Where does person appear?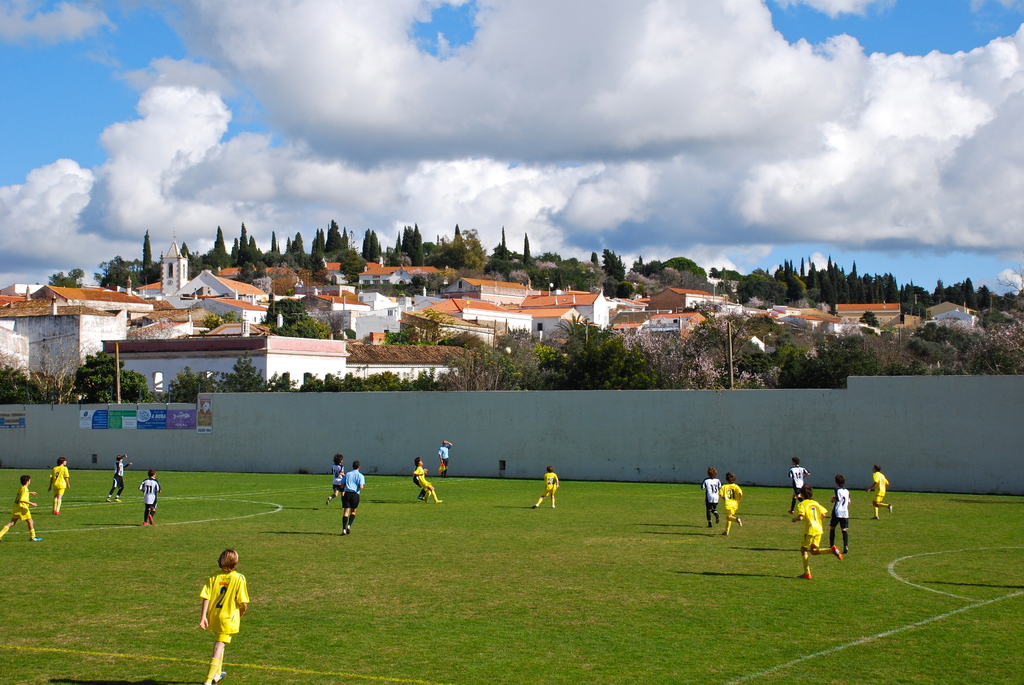
Appears at {"left": 792, "top": 487, "right": 845, "bottom": 578}.
